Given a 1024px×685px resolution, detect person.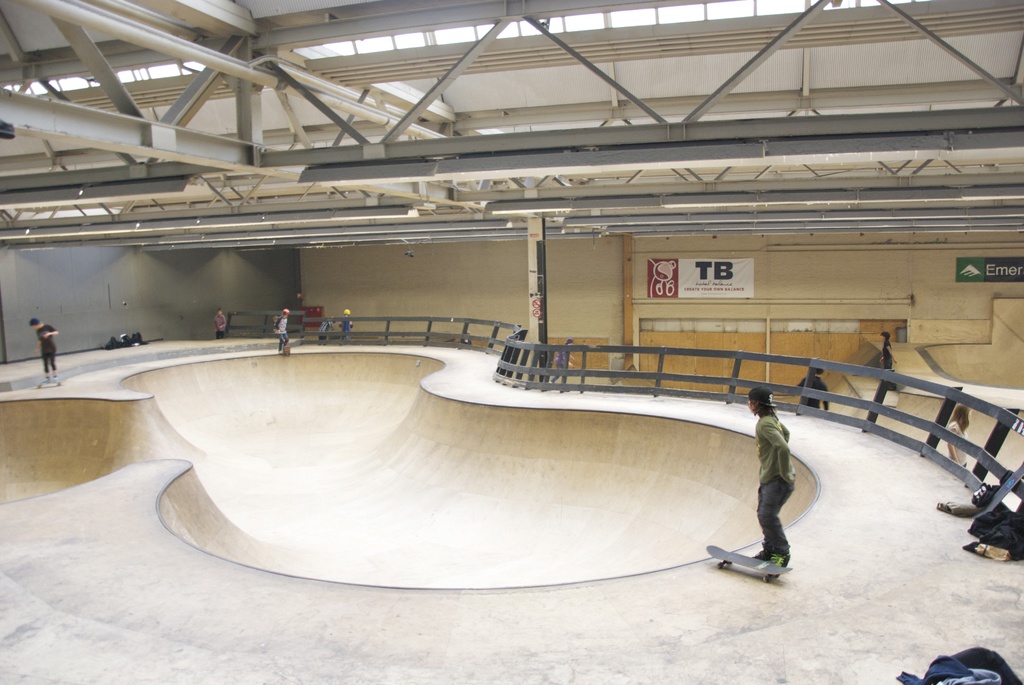
left=938, top=405, right=977, bottom=482.
